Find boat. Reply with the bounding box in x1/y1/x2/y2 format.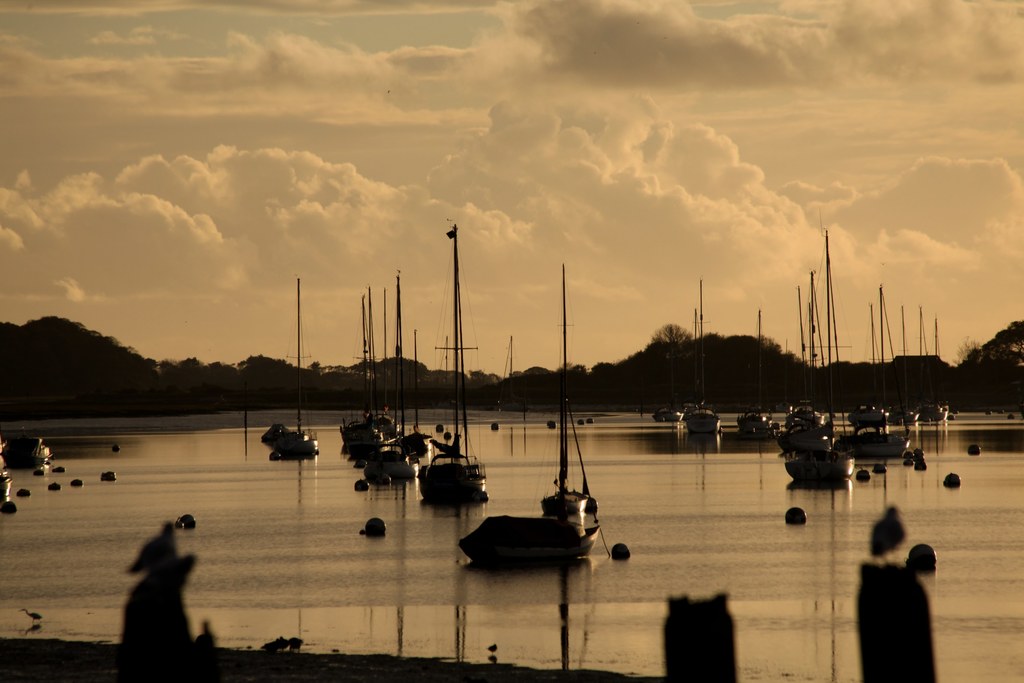
383/423/430/461.
